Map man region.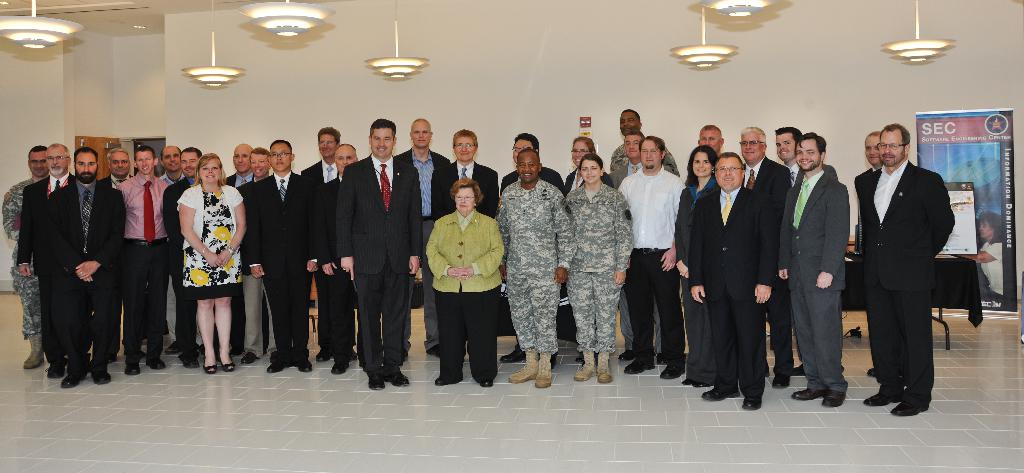
Mapped to 299 126 357 361.
